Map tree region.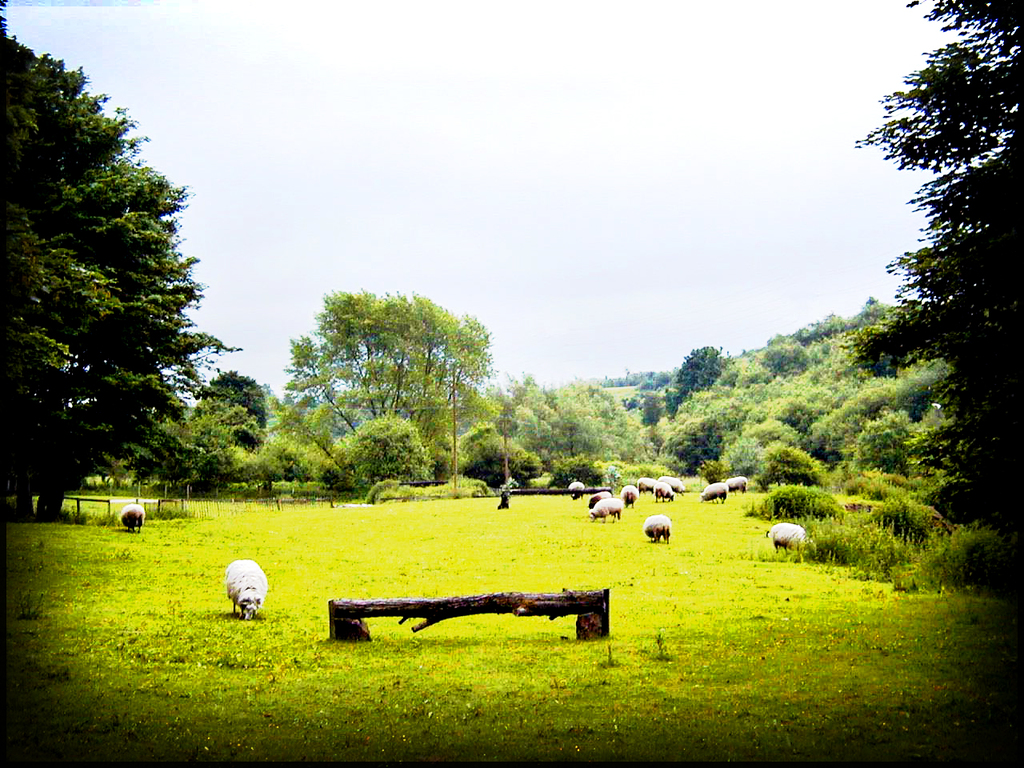
Mapped to BBox(536, 376, 591, 459).
